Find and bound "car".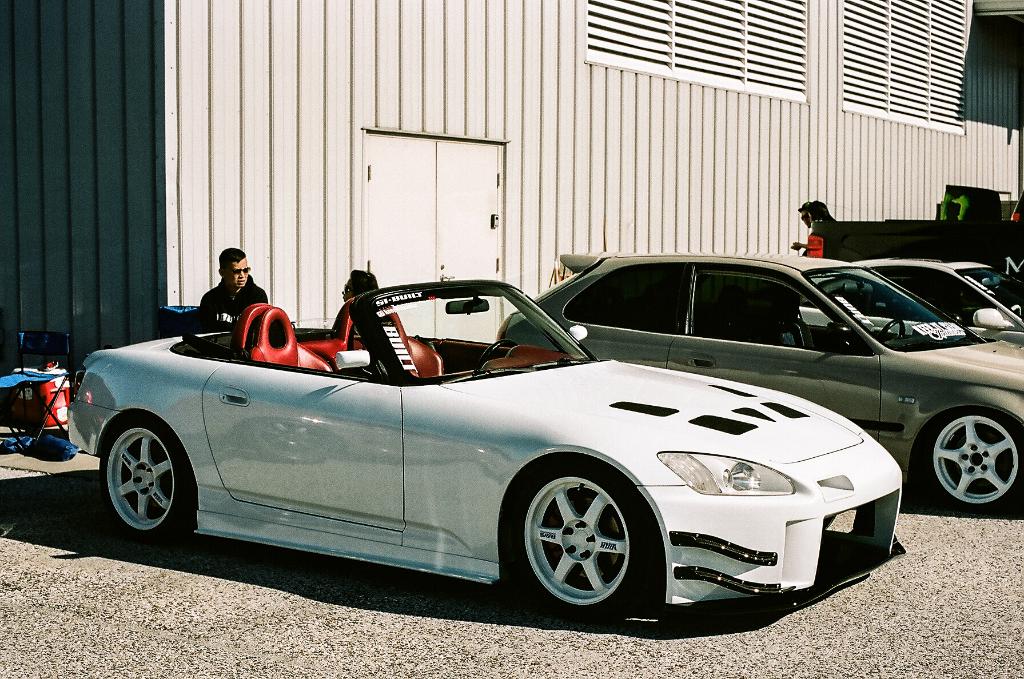
Bound: <region>66, 275, 907, 614</region>.
